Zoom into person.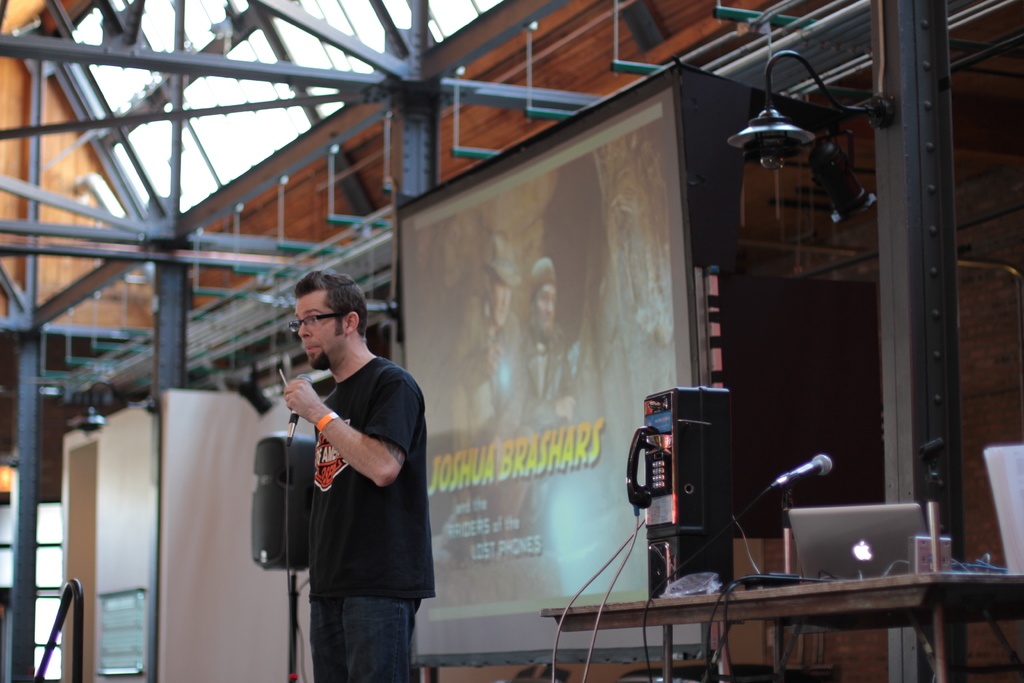
Zoom target: crop(495, 261, 586, 507).
